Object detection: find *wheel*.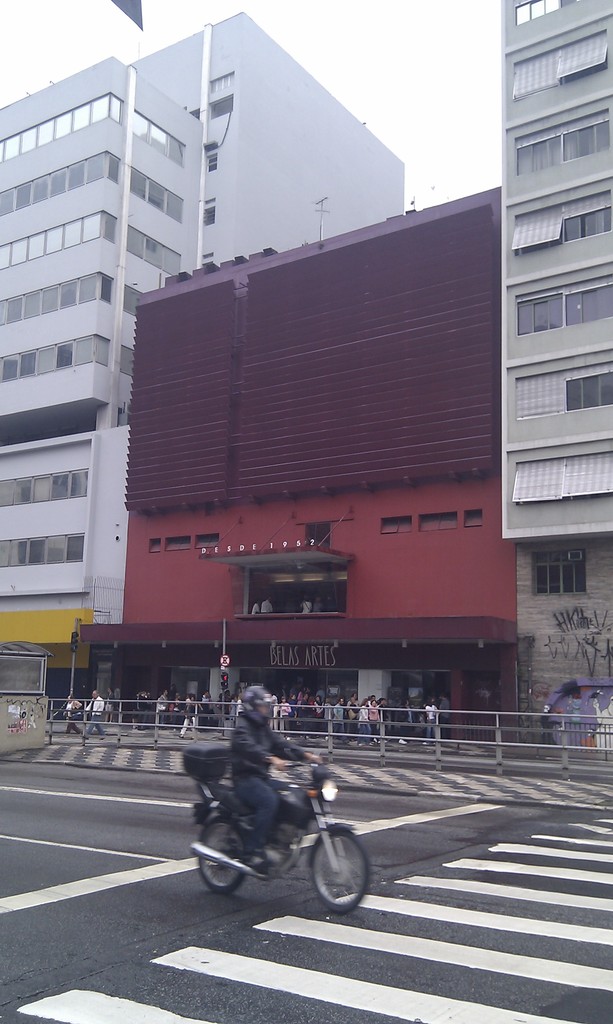
box(312, 832, 361, 925).
